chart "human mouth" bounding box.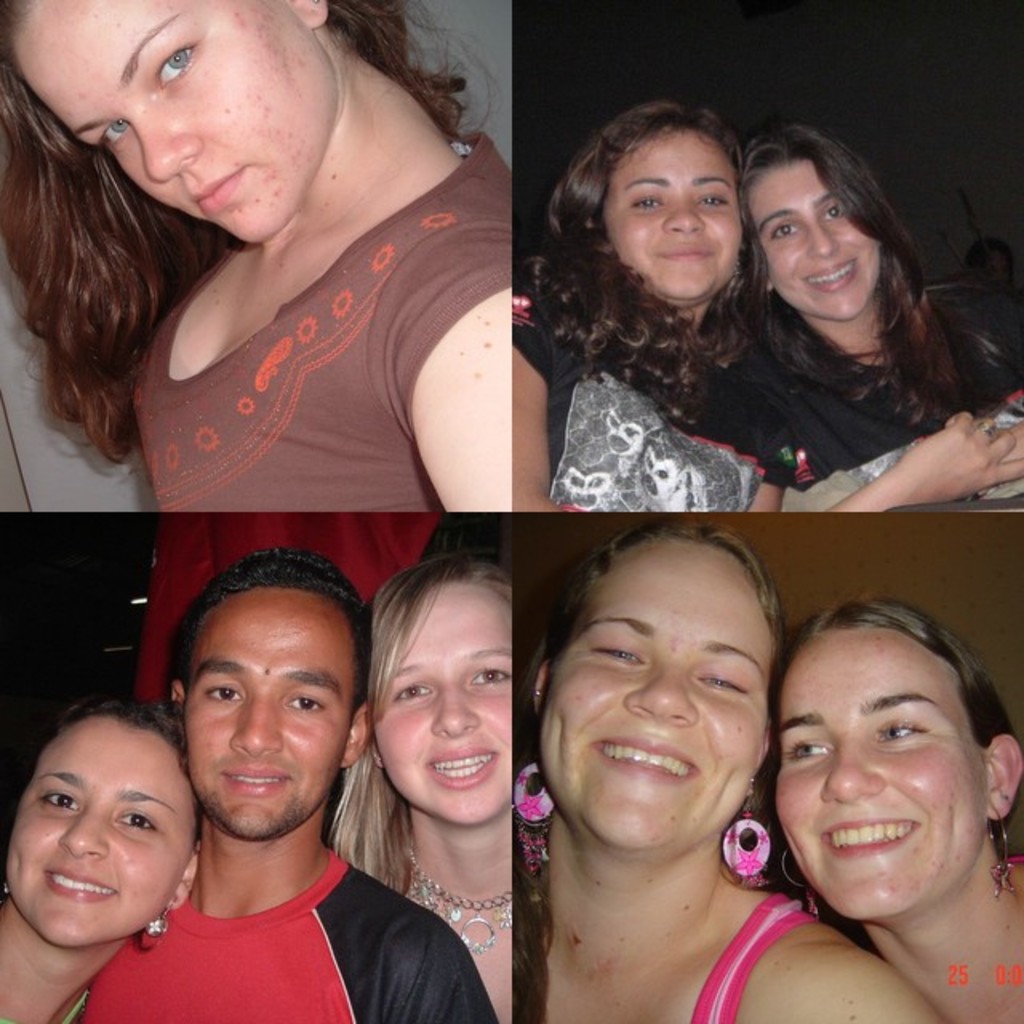
Charted: [left=48, top=862, right=117, bottom=904].
